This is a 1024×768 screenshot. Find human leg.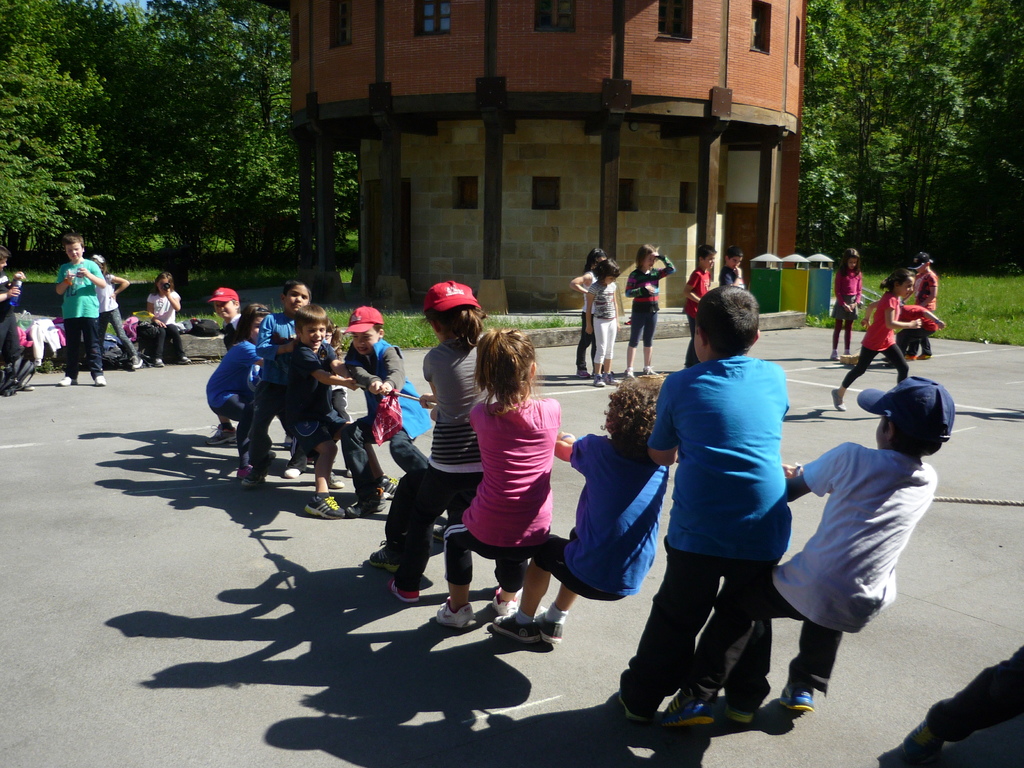
Bounding box: BBox(310, 424, 335, 516).
